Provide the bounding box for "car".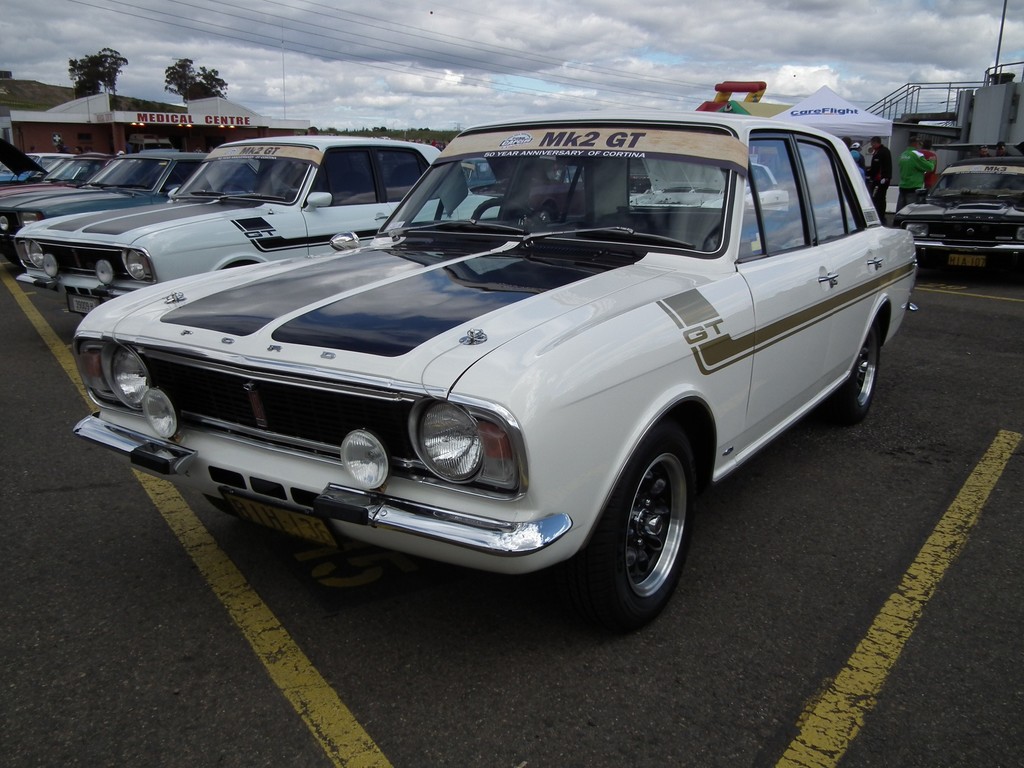
crop(1, 147, 75, 173).
